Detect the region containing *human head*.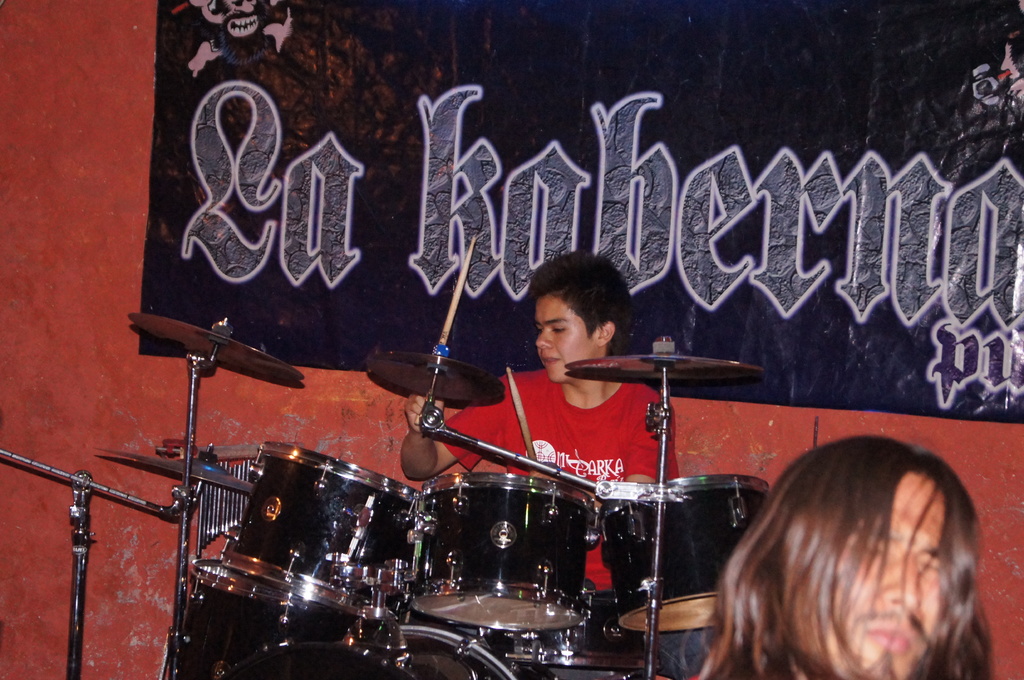
bbox=(716, 462, 989, 670).
